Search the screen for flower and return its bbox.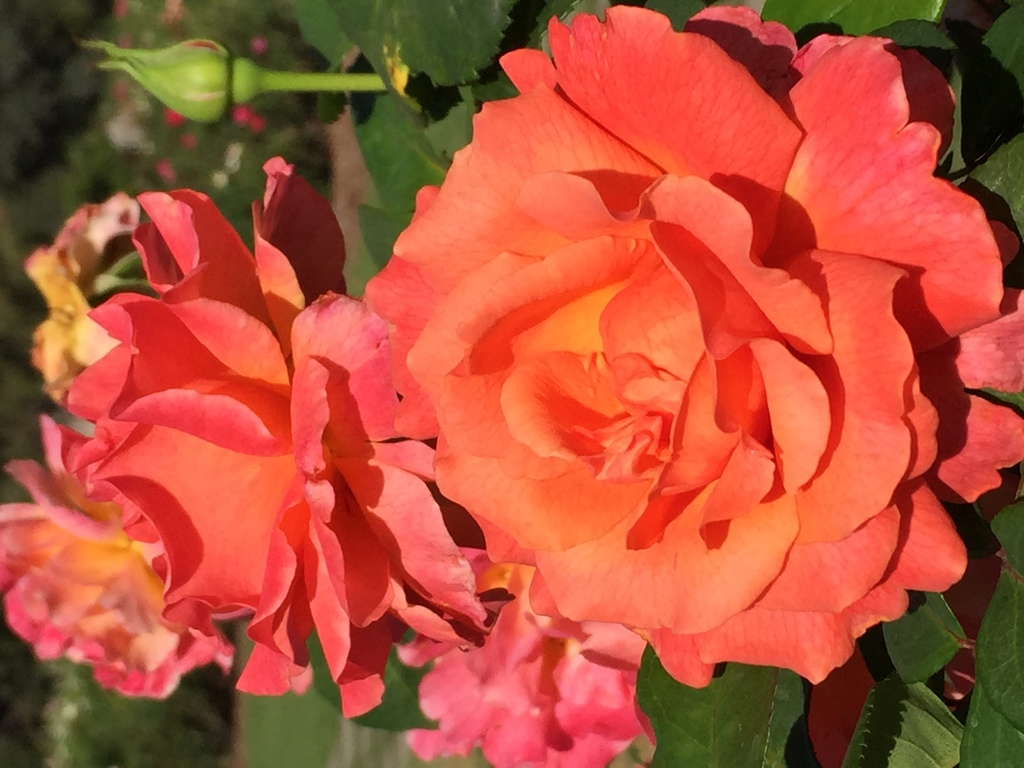
Found: [0,415,252,707].
